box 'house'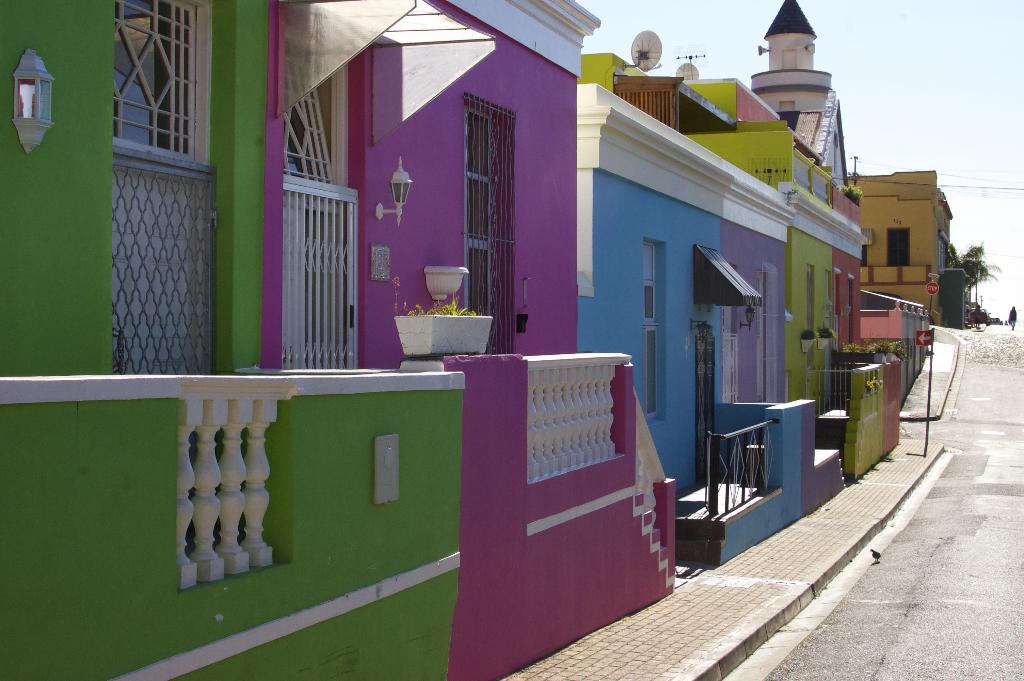
left=0, top=0, right=470, bottom=679
